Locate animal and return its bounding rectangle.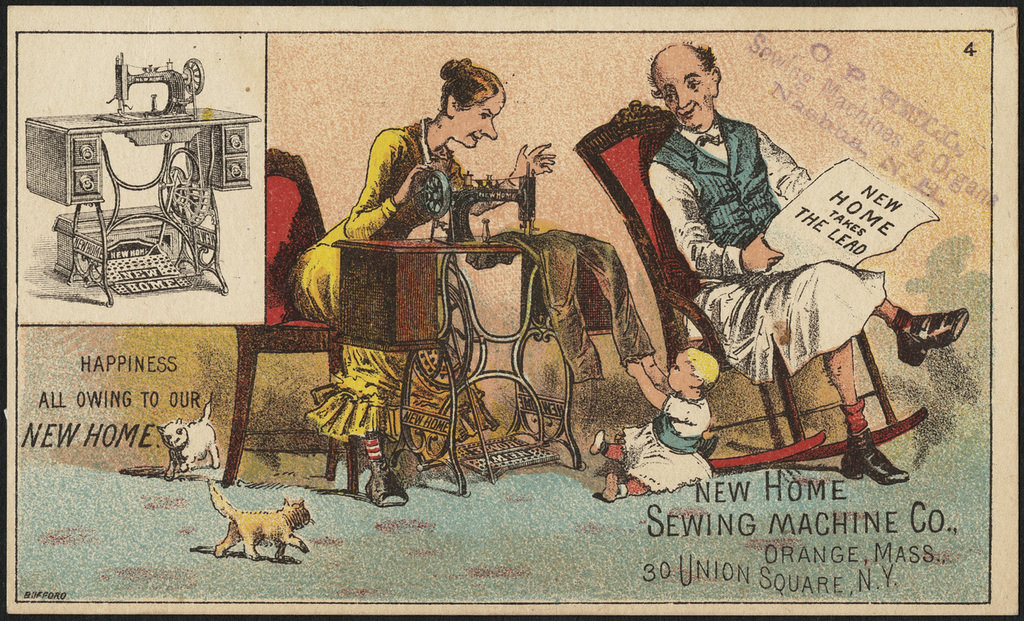
rect(154, 390, 218, 481).
